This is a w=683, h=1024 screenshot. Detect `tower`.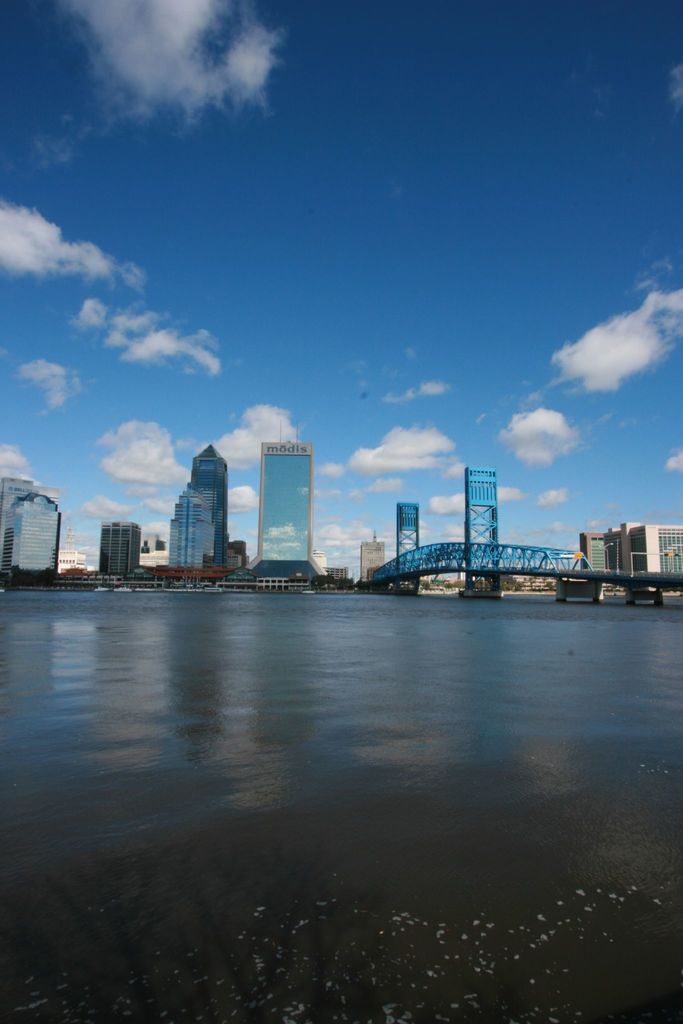
bbox=[246, 408, 323, 573].
